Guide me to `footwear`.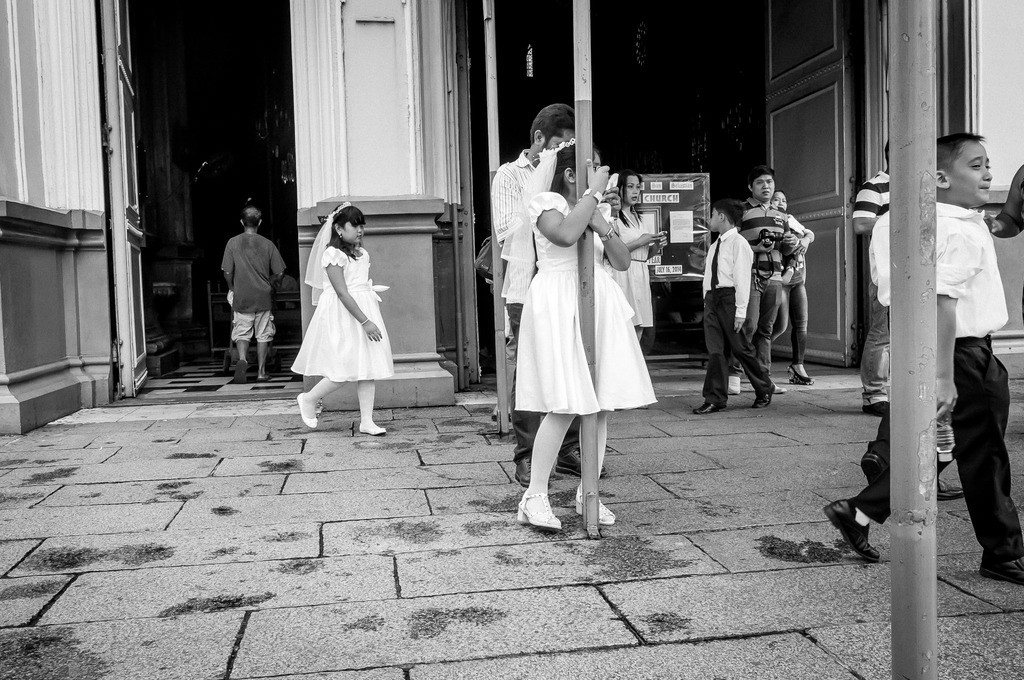
Guidance: bbox(826, 501, 878, 562).
